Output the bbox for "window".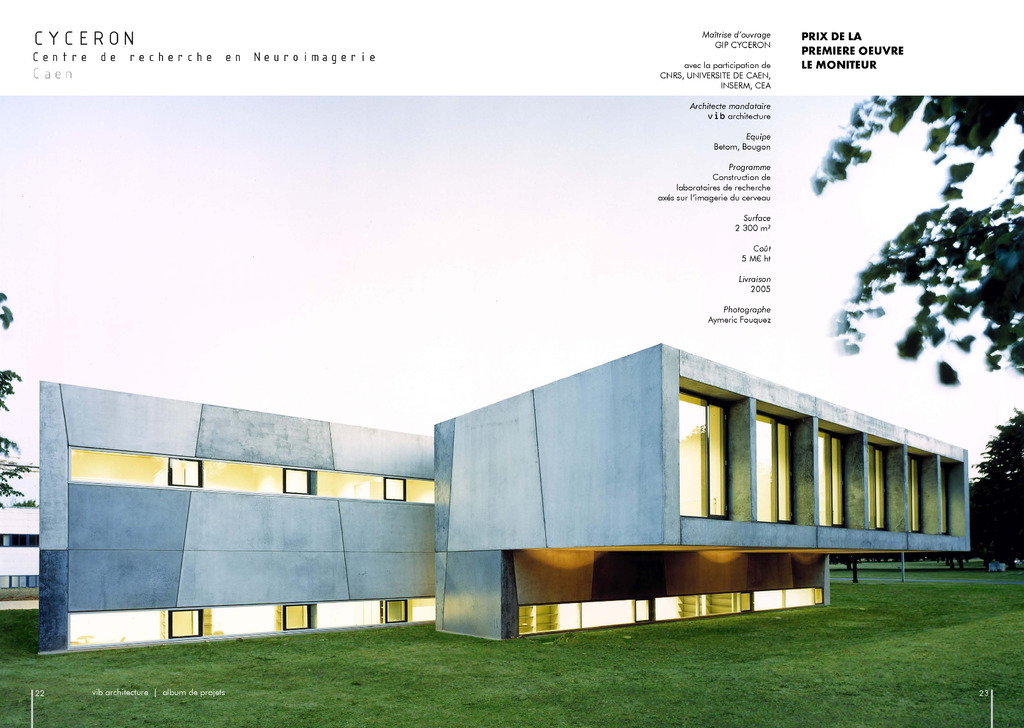
(left=289, top=467, right=319, bottom=492).
